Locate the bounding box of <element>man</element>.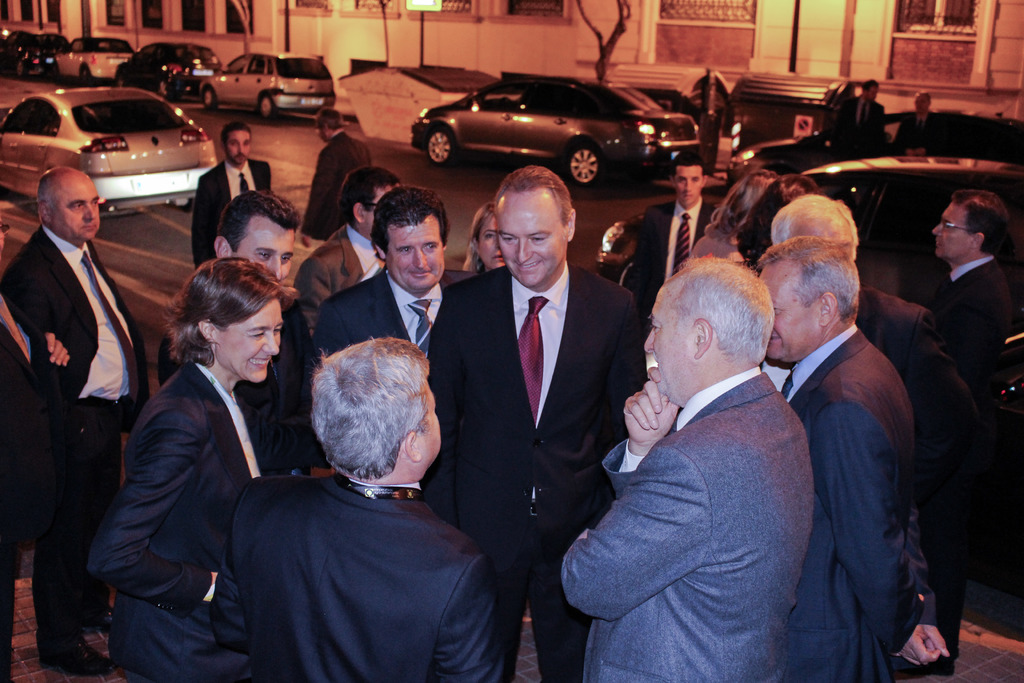
Bounding box: Rect(836, 78, 885, 160).
